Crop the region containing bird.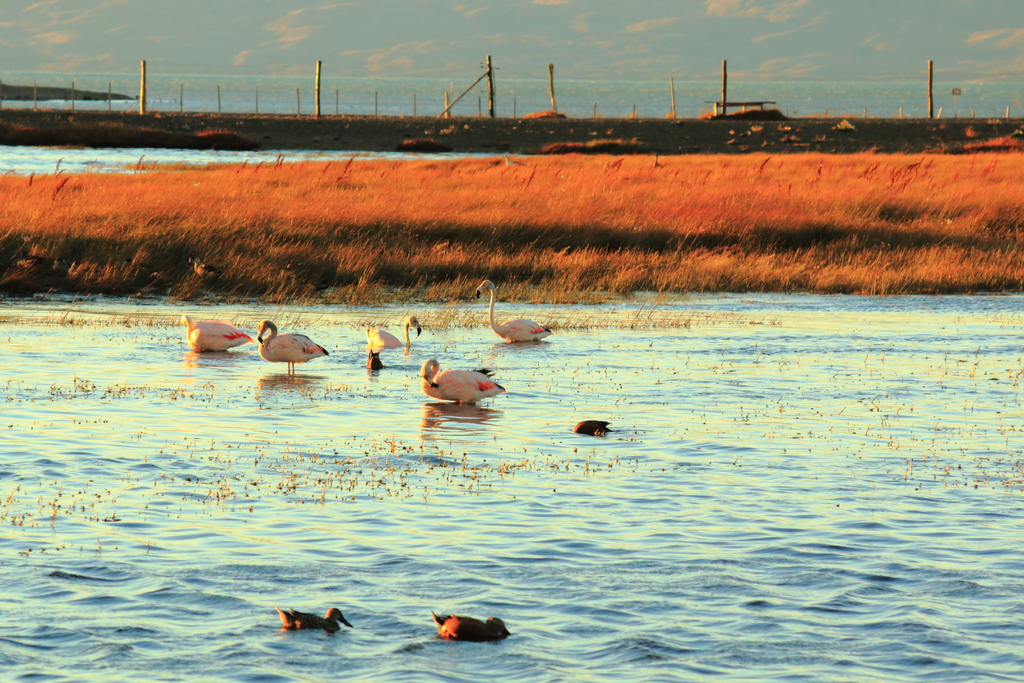
Crop region: {"x1": 420, "y1": 358, "x2": 509, "y2": 407}.
